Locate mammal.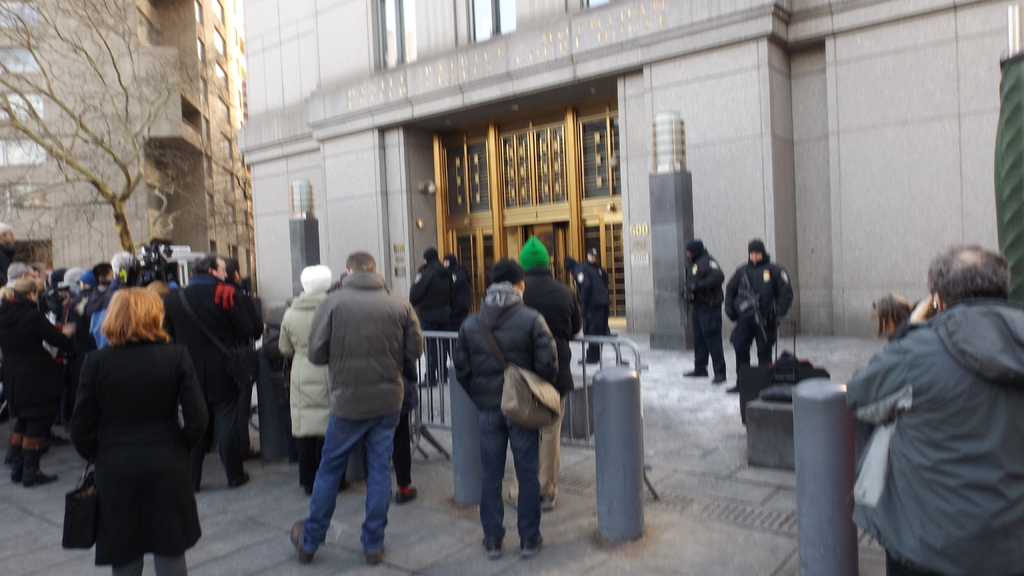
Bounding box: [x1=723, y1=236, x2=796, y2=393].
